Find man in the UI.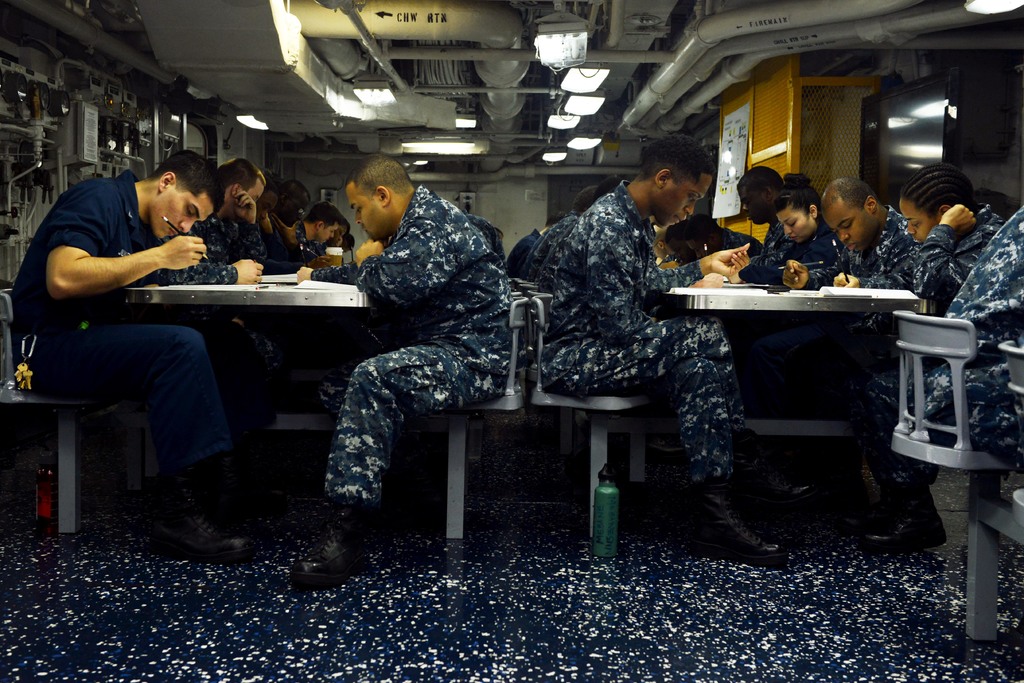
UI element at locate(729, 160, 806, 265).
